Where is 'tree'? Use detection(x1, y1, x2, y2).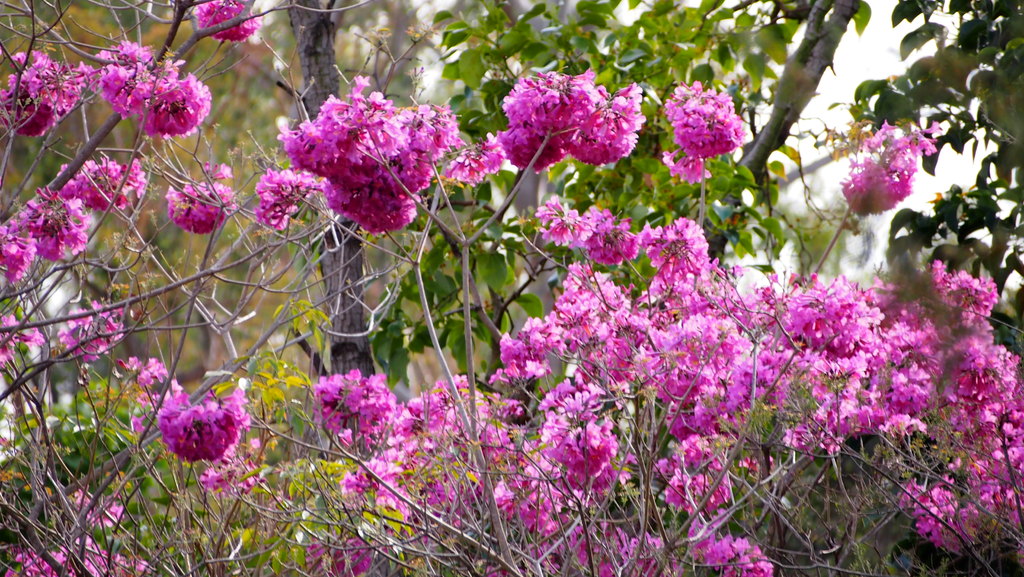
detection(0, 1, 1023, 560).
